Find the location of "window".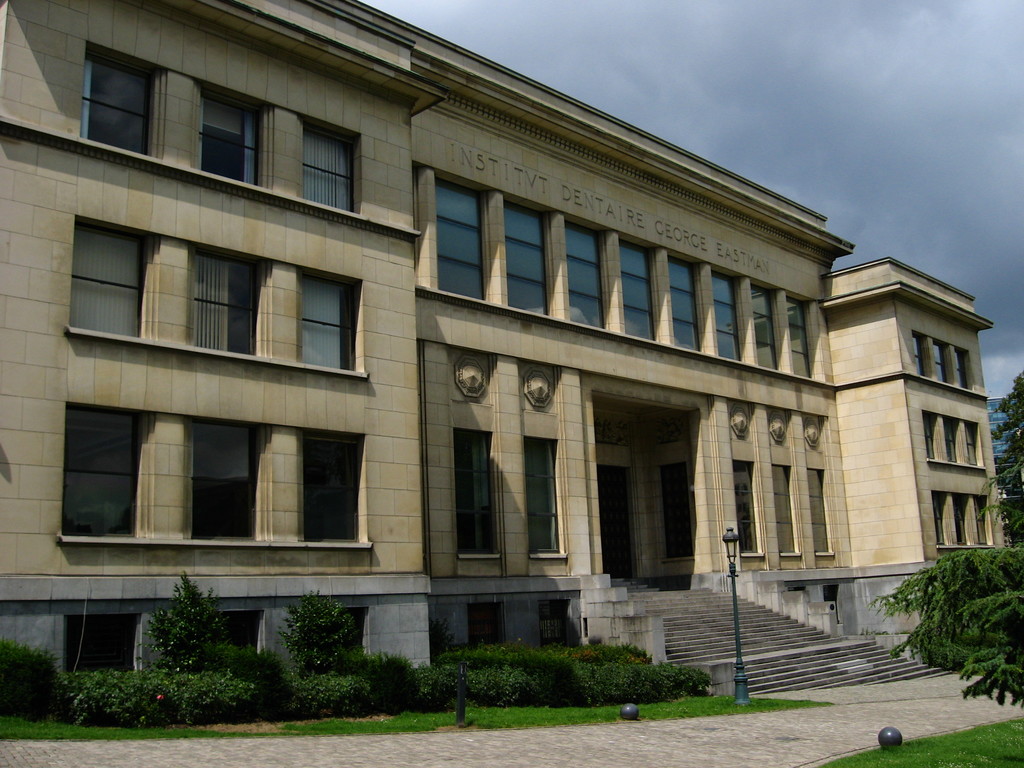
Location: bbox=[449, 426, 502, 559].
